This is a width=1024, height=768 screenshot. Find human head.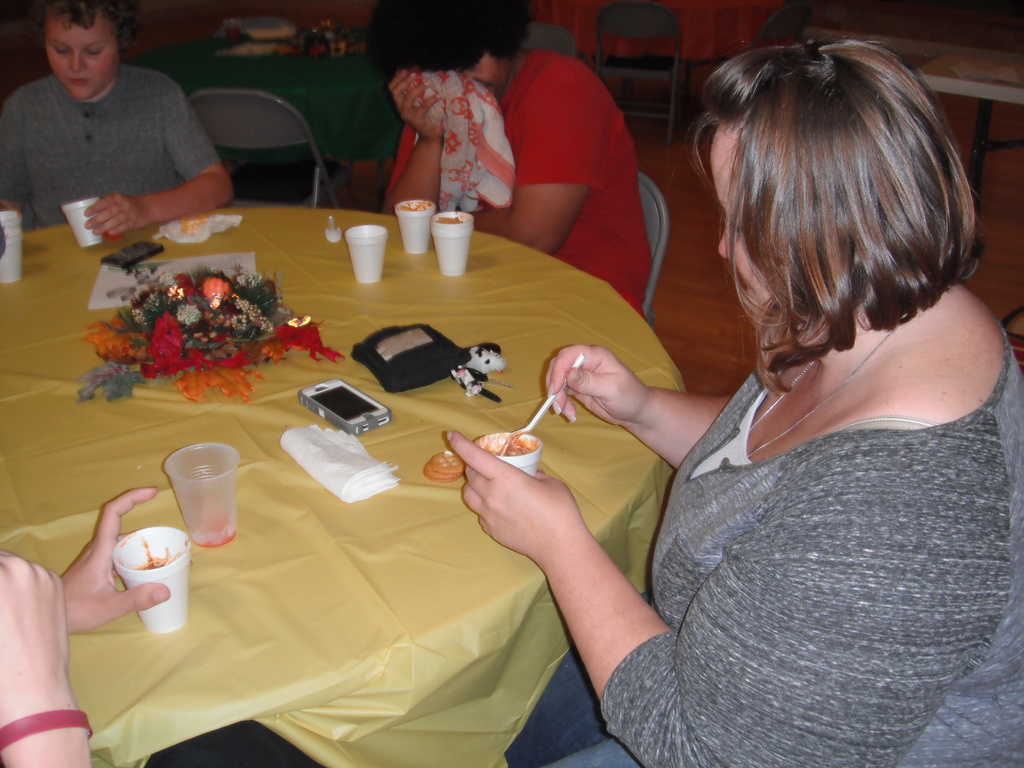
Bounding box: bbox=[376, 0, 509, 86].
